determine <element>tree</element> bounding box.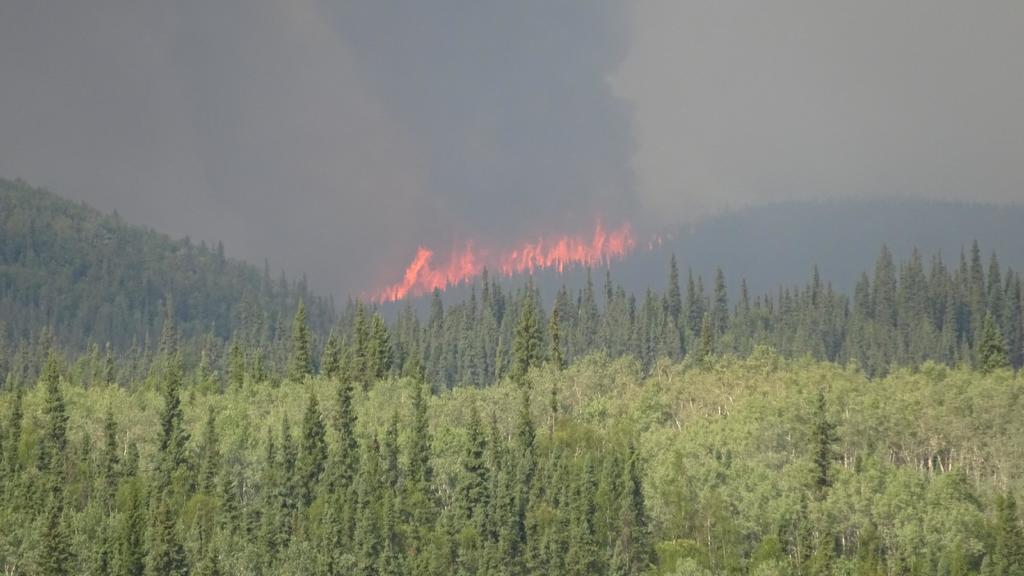
Determined: BBox(961, 331, 972, 374).
